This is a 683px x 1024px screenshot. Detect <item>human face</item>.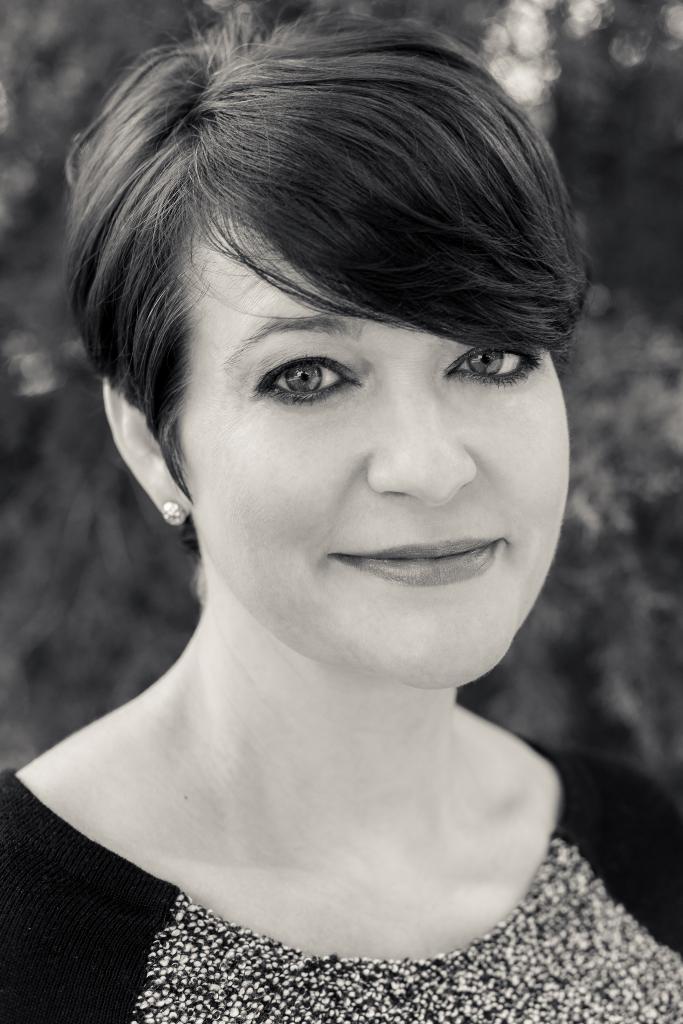
region(197, 209, 568, 693).
